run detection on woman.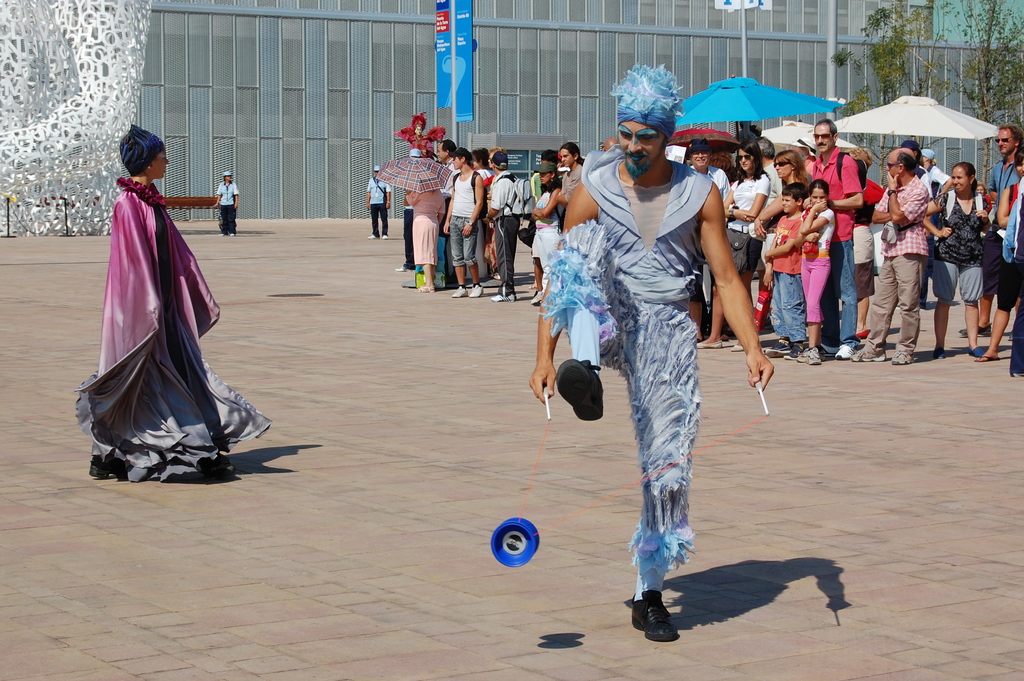
Result: (87,120,266,488).
